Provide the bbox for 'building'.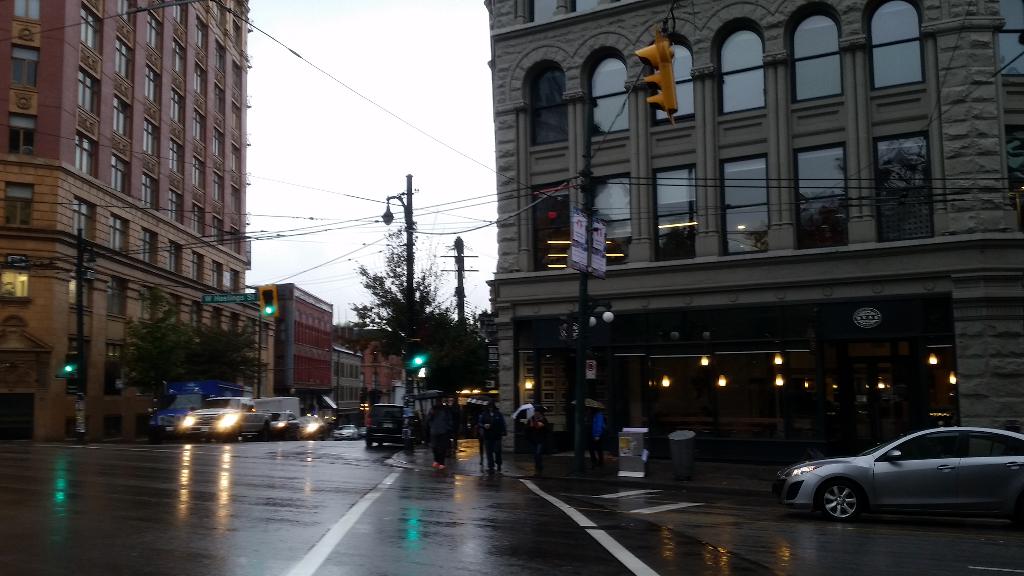
pyautogui.locateOnScreen(2, 0, 253, 445).
